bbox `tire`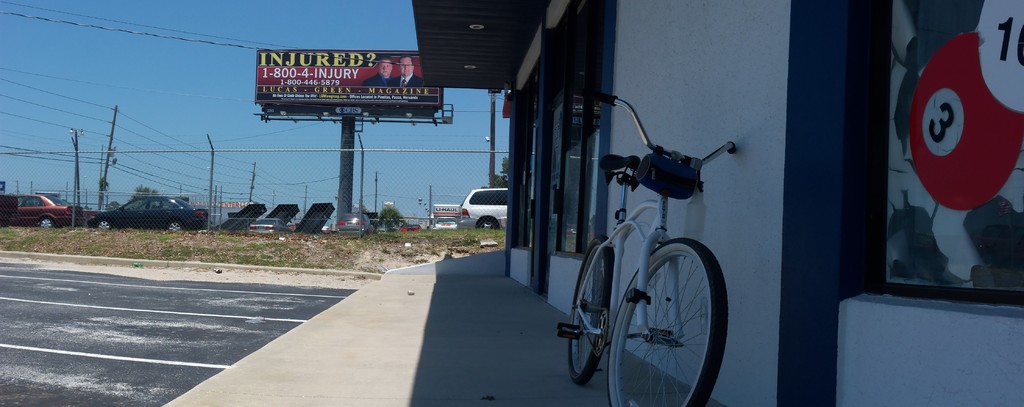
bbox=(568, 235, 616, 387)
